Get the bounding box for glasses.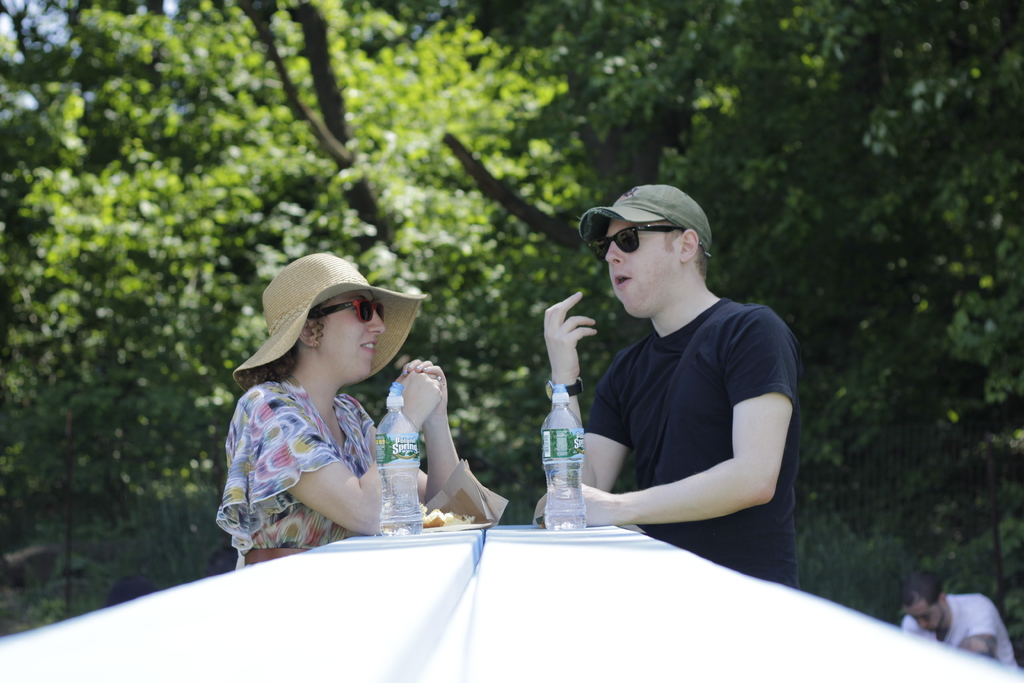
detection(586, 222, 687, 265).
